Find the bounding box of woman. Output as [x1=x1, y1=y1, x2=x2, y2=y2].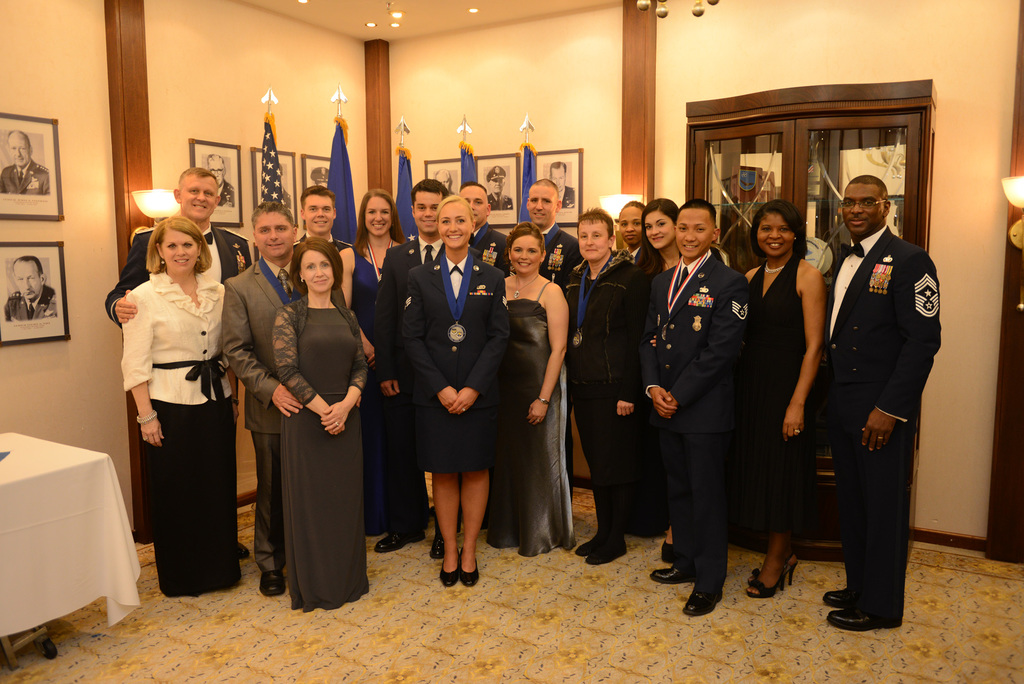
[x1=120, y1=218, x2=244, y2=599].
